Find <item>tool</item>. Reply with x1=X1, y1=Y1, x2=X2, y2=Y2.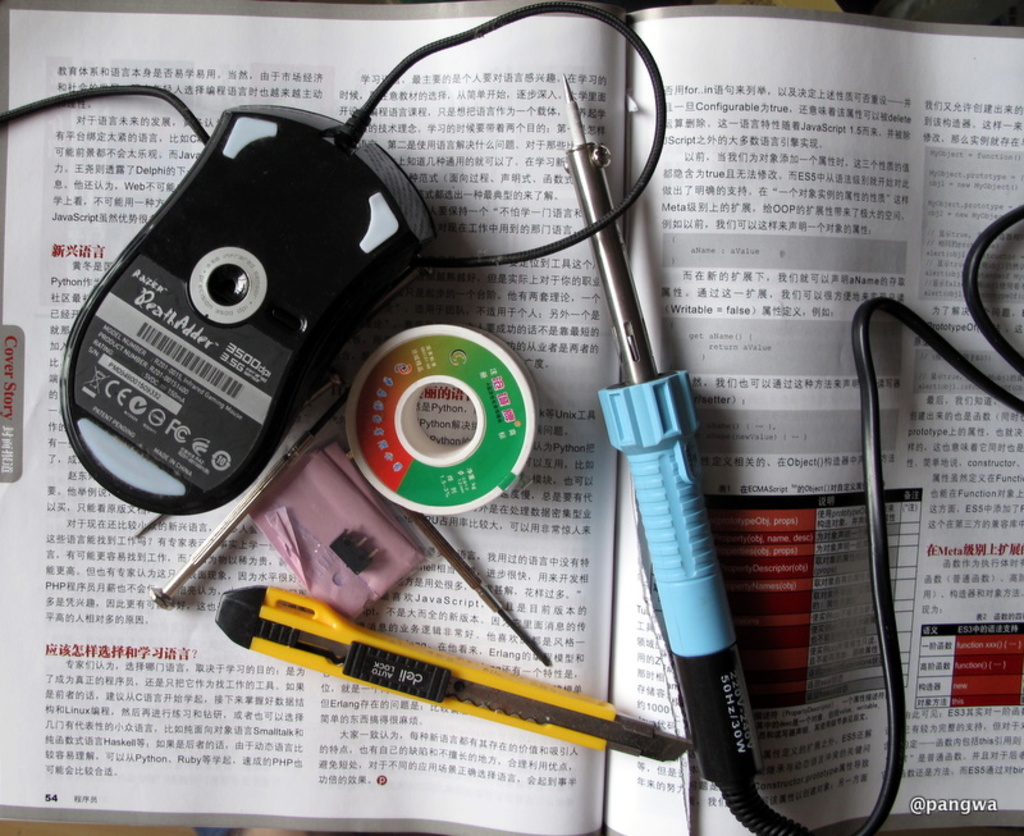
x1=0, y1=0, x2=708, y2=539.
